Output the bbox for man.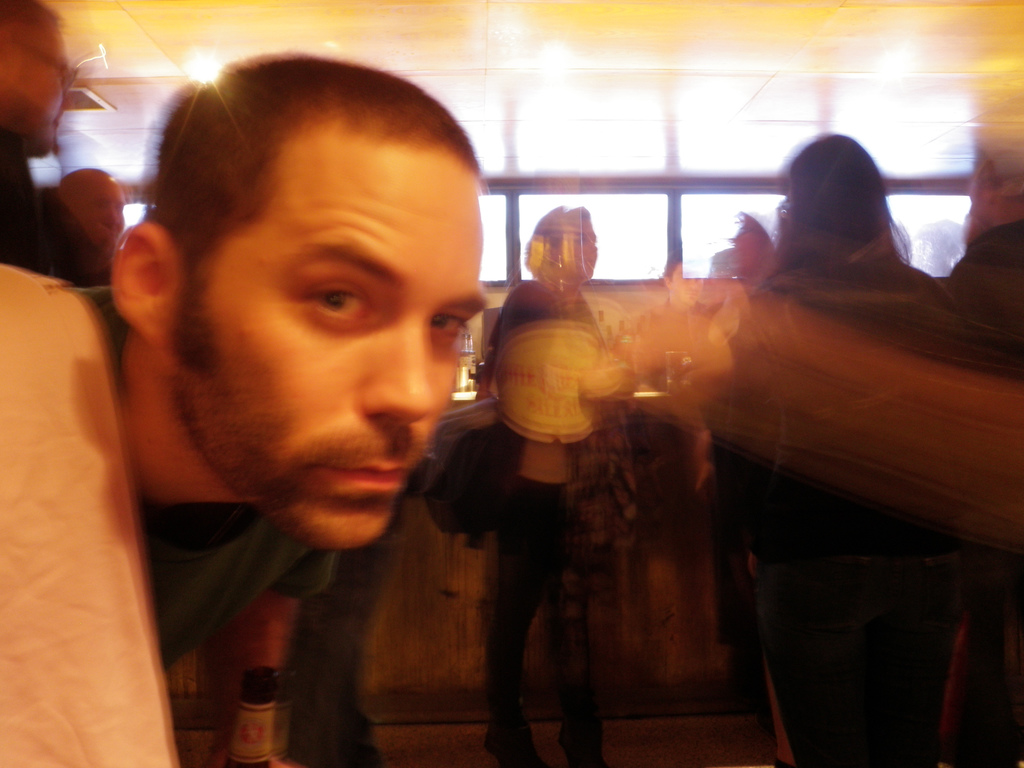
72:45:492:767.
